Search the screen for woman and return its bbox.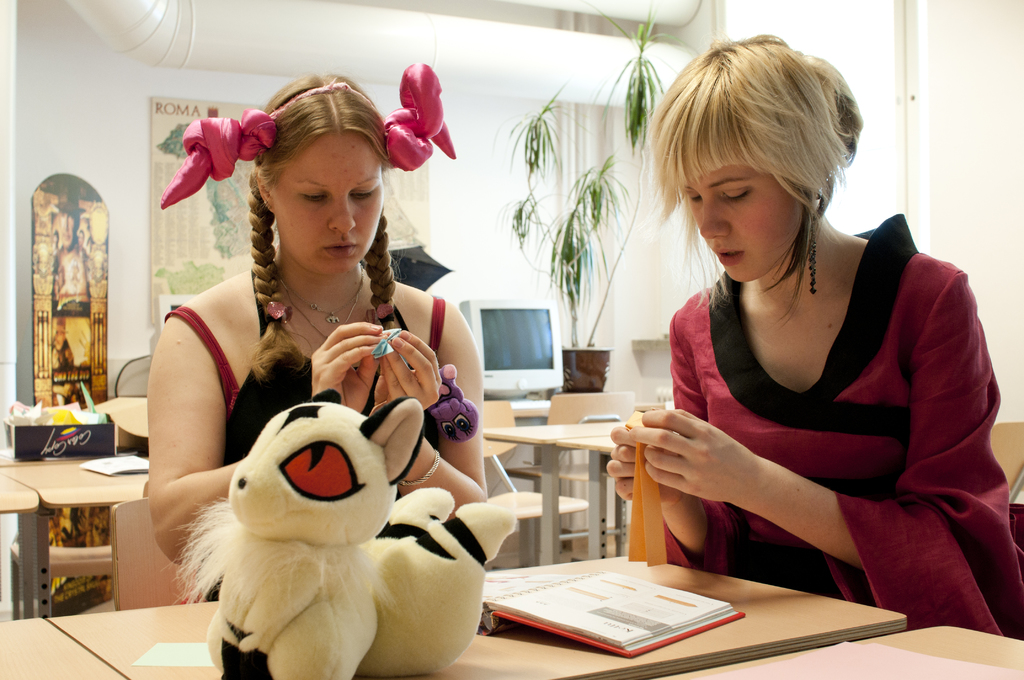
Found: bbox=(143, 52, 484, 588).
